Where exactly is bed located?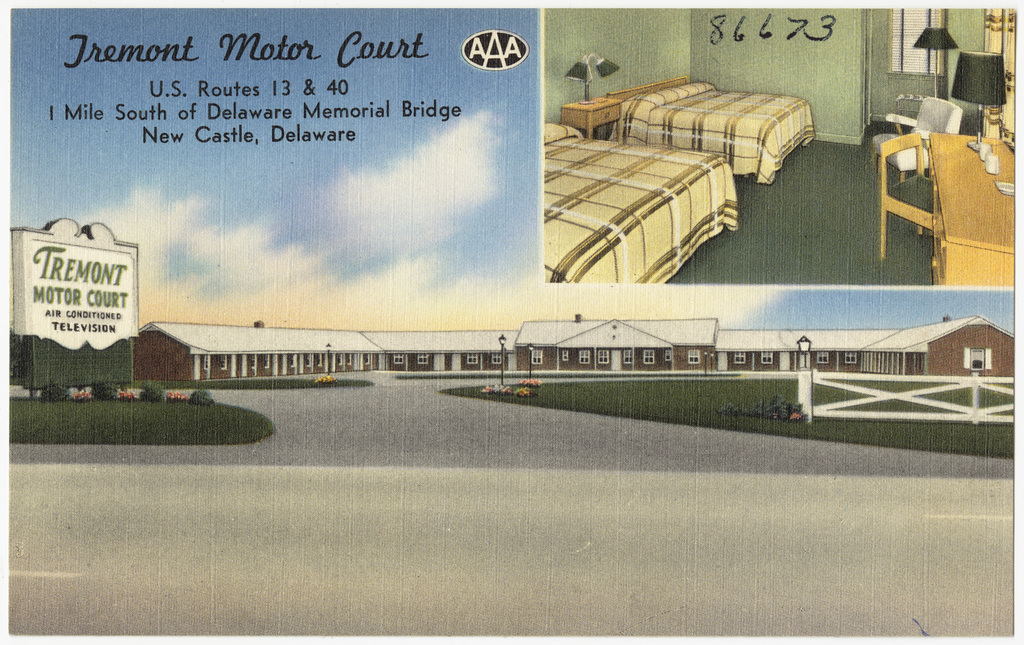
Its bounding box is (x1=599, y1=79, x2=808, y2=180).
